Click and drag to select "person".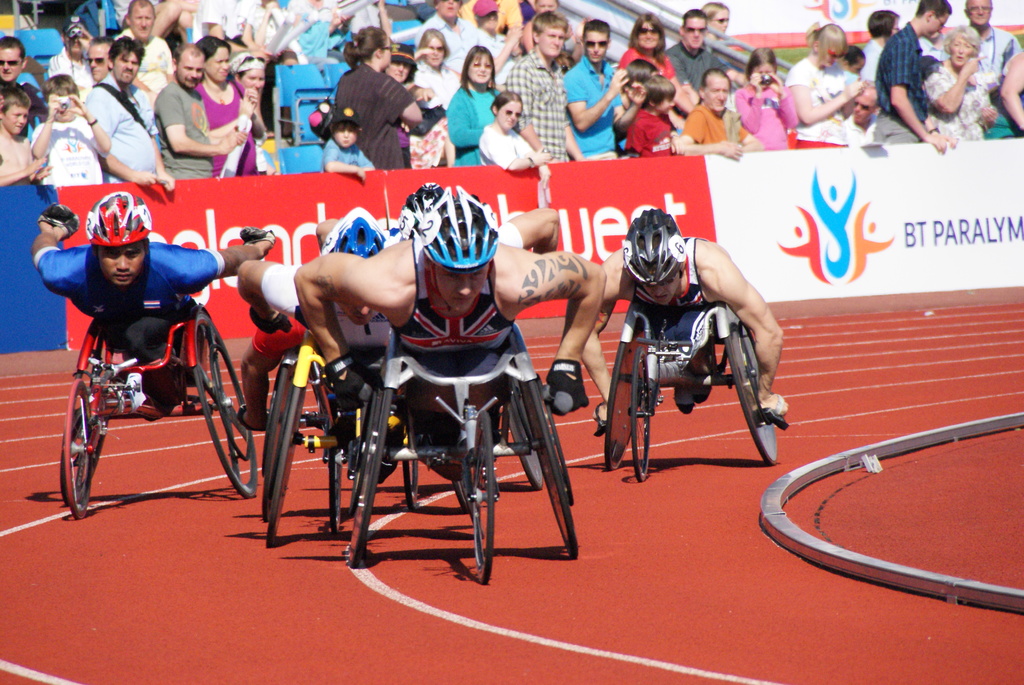
Selection: 234:205:391:440.
